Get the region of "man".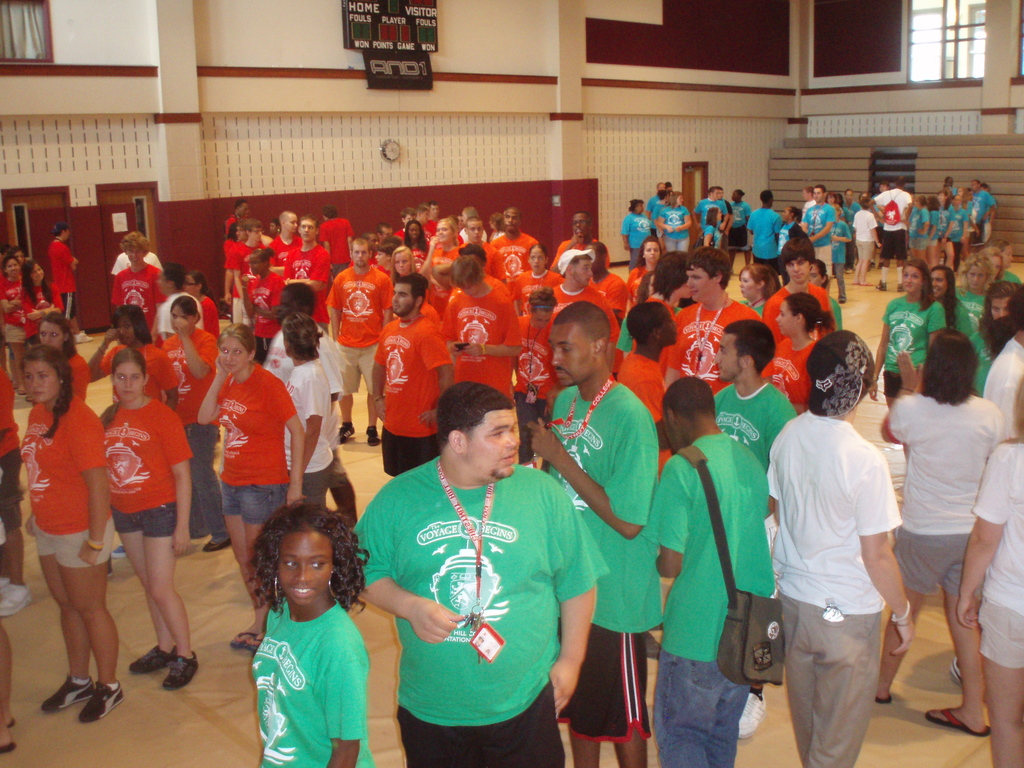
detection(759, 303, 910, 767).
